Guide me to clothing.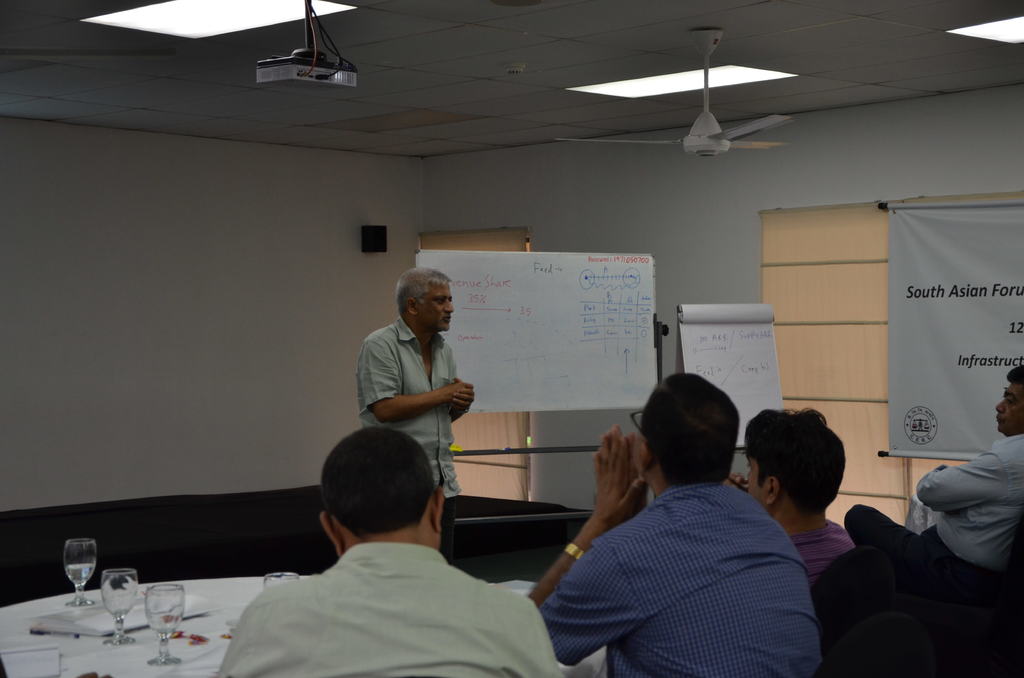
Guidance: x1=537 y1=480 x2=822 y2=677.
